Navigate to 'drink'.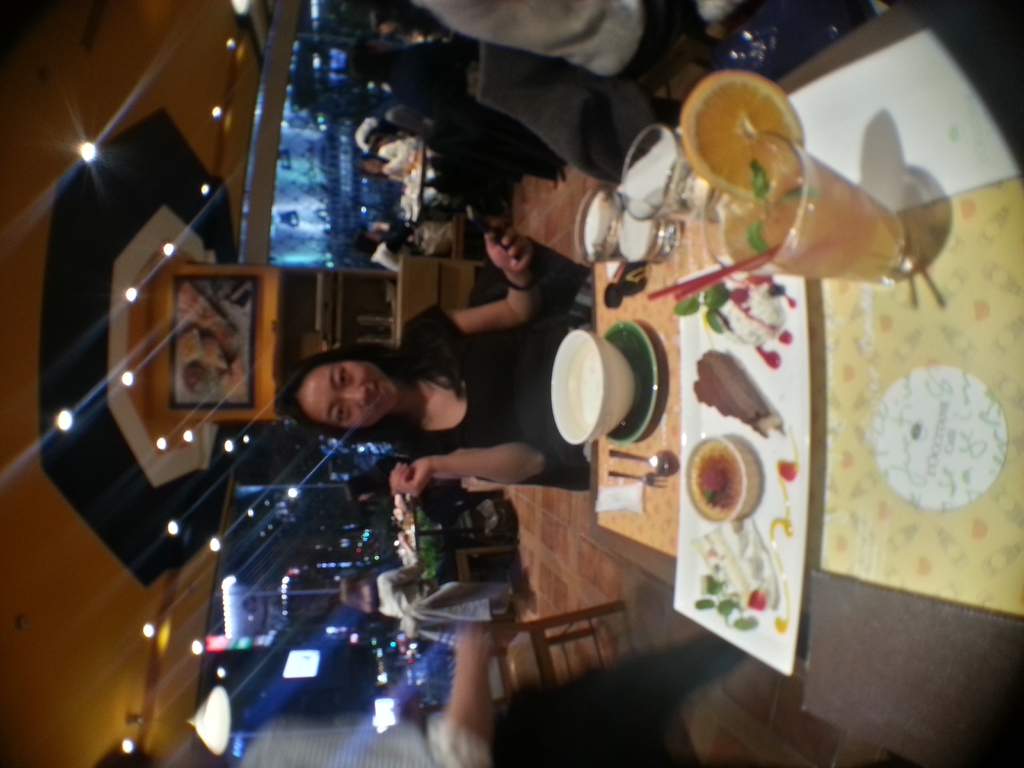
Navigation target: locate(576, 180, 680, 266).
